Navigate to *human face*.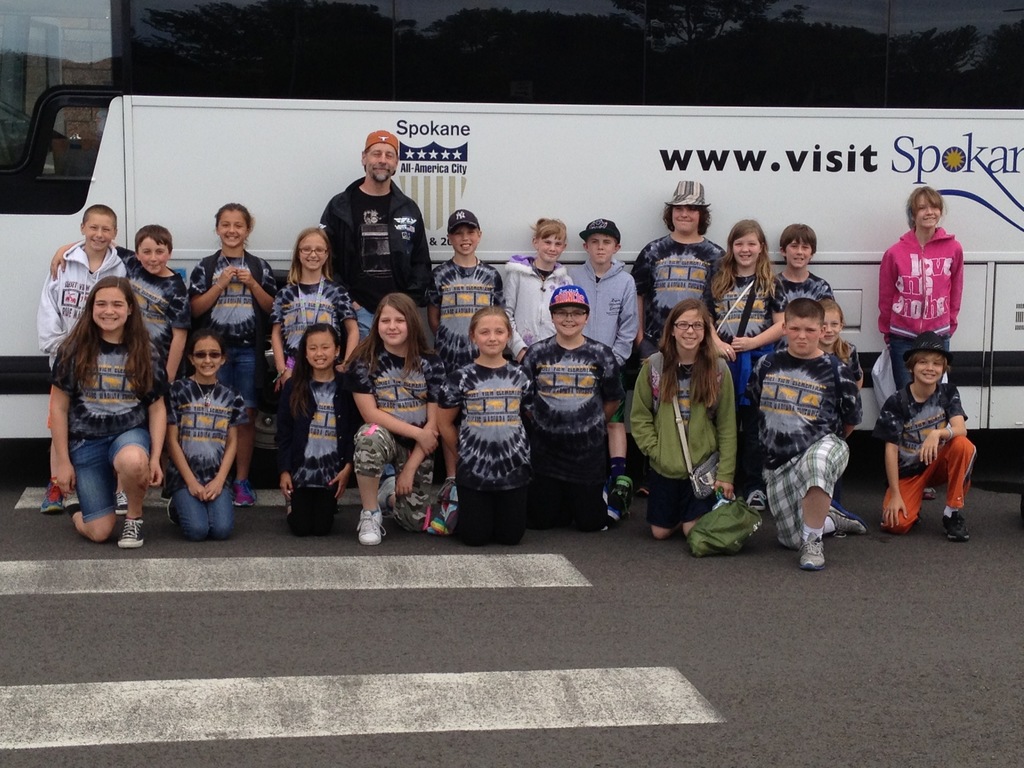
Navigation target: [x1=474, y1=317, x2=508, y2=355].
